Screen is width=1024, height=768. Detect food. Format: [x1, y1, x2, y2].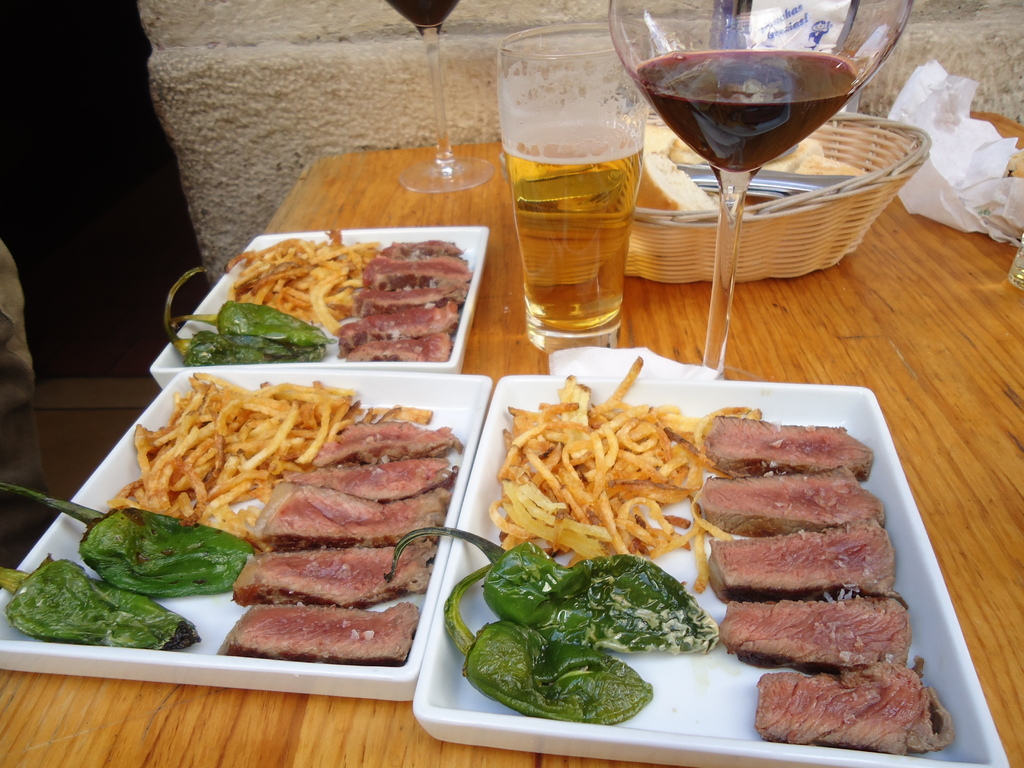
[226, 625, 413, 668].
